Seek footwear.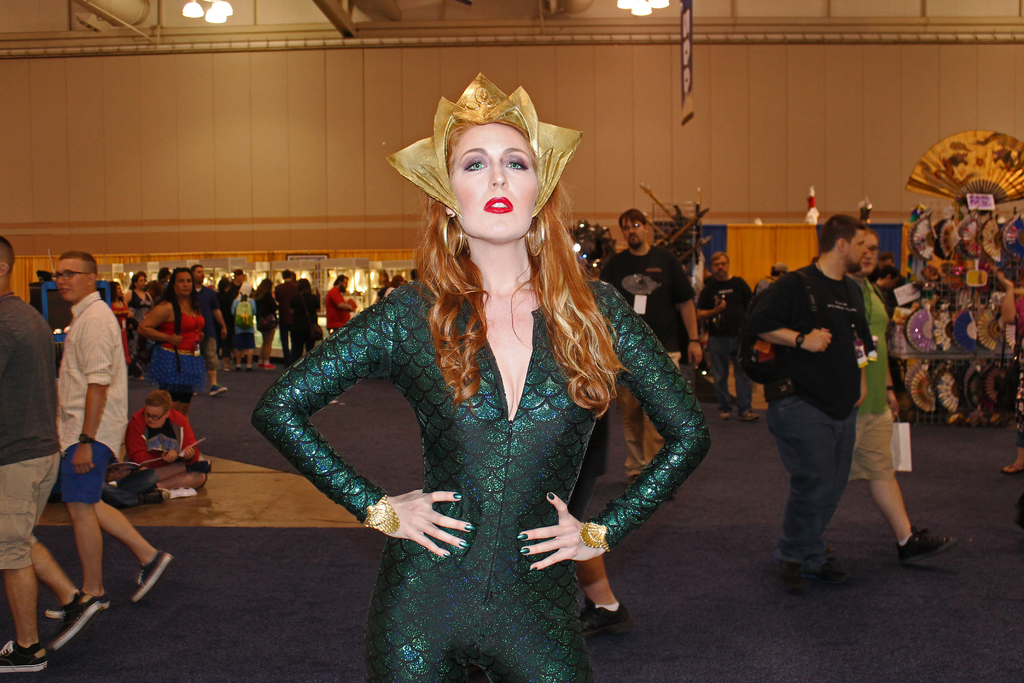
<box>45,586,116,613</box>.
